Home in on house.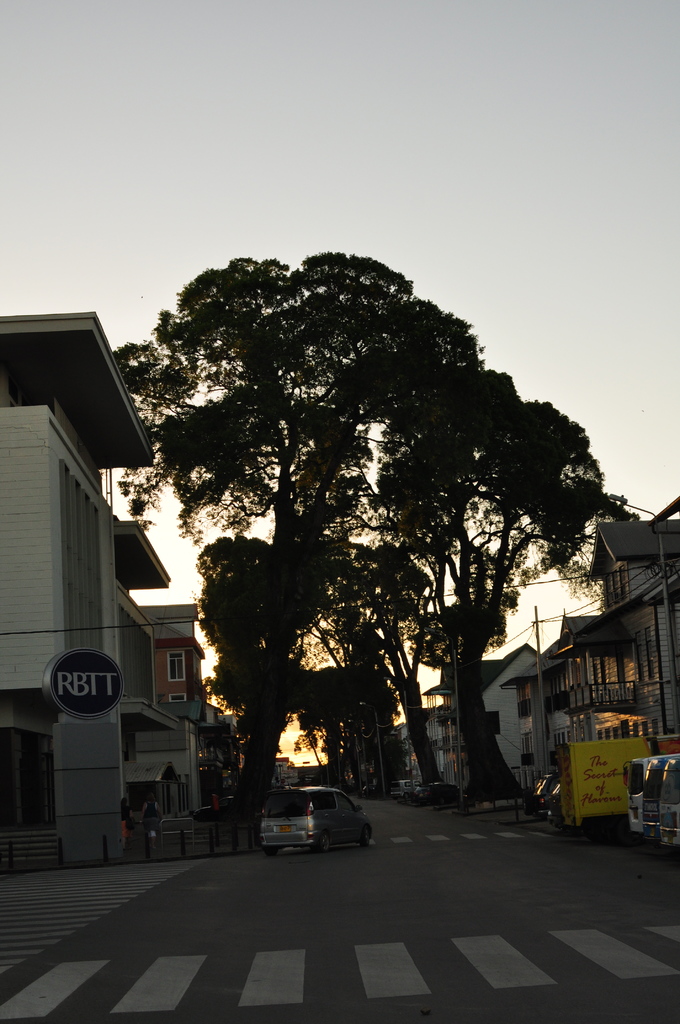
Homed in at {"x1": 518, "y1": 521, "x2": 679, "y2": 820}.
